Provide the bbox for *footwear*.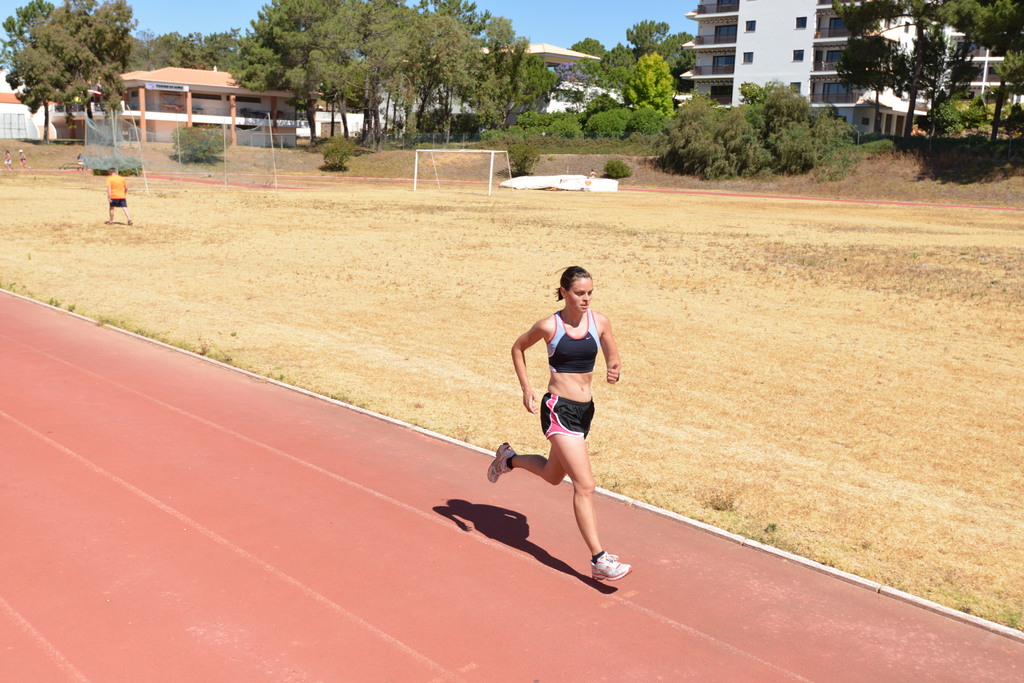
<region>5, 169, 10, 173</region>.
